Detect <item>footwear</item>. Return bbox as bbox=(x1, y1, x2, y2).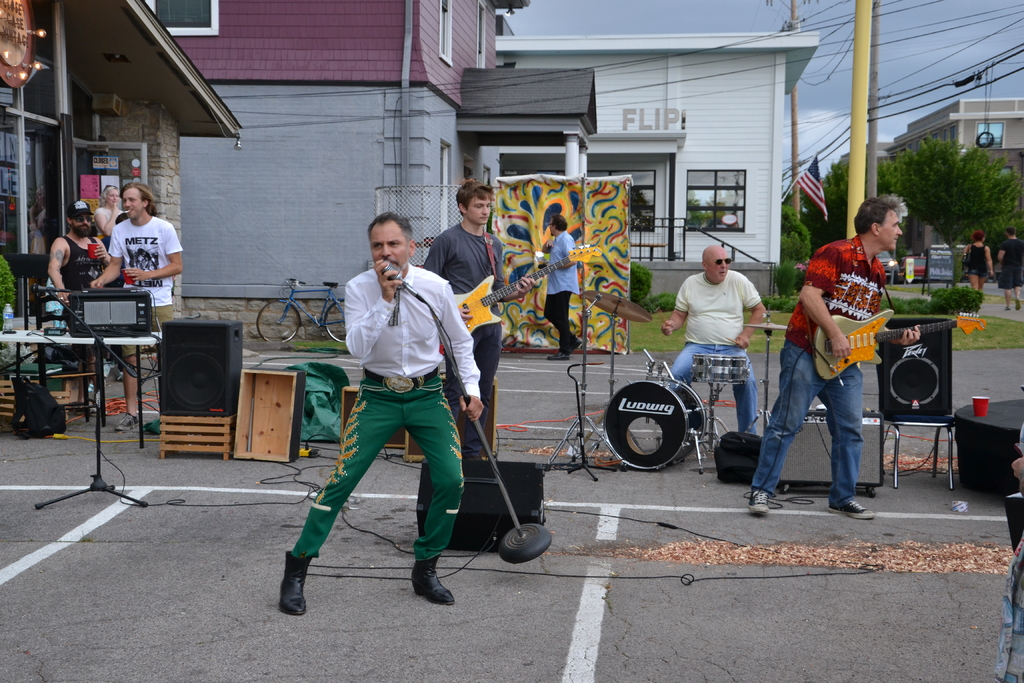
bbox=(72, 402, 97, 415).
